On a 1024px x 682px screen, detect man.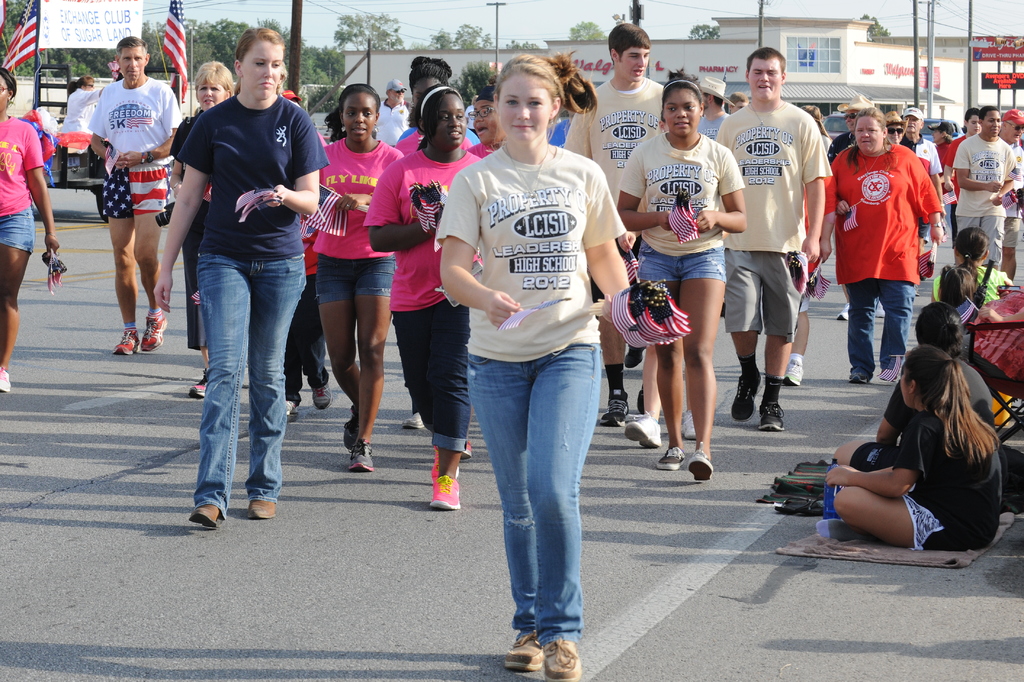
<box>716,47,828,428</box>.
